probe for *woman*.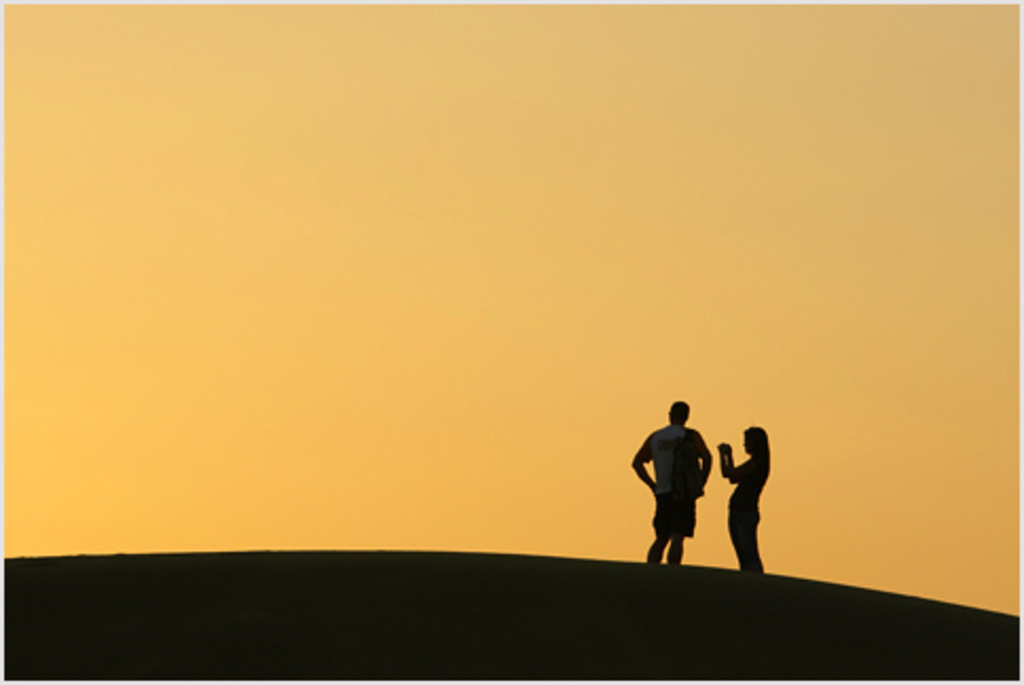
Probe result: [715,421,772,562].
